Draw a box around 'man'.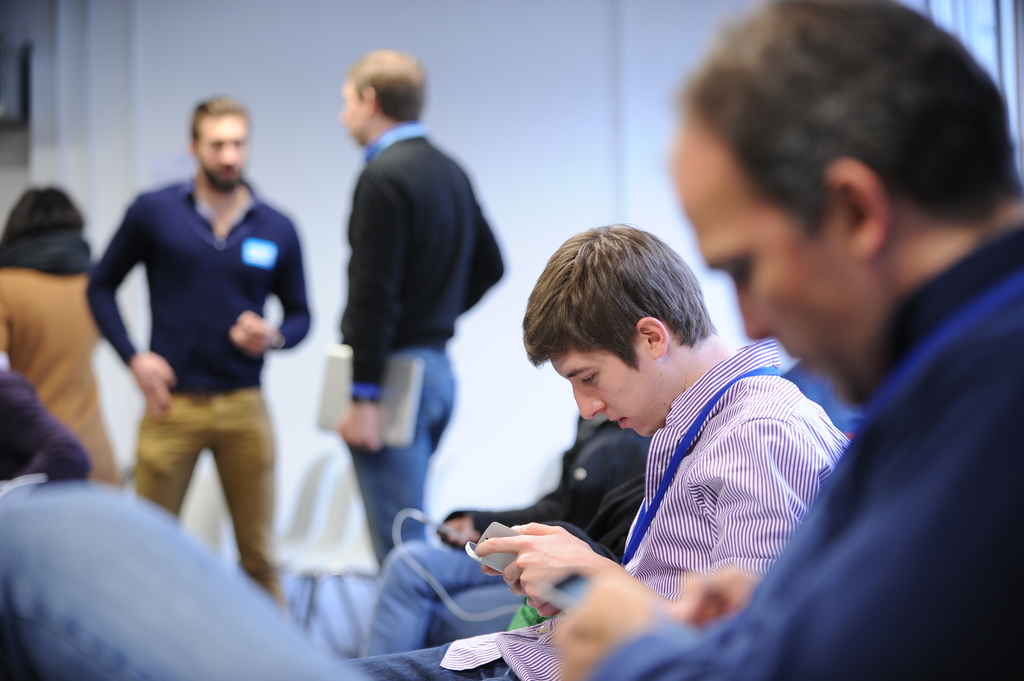
locate(66, 112, 312, 581).
